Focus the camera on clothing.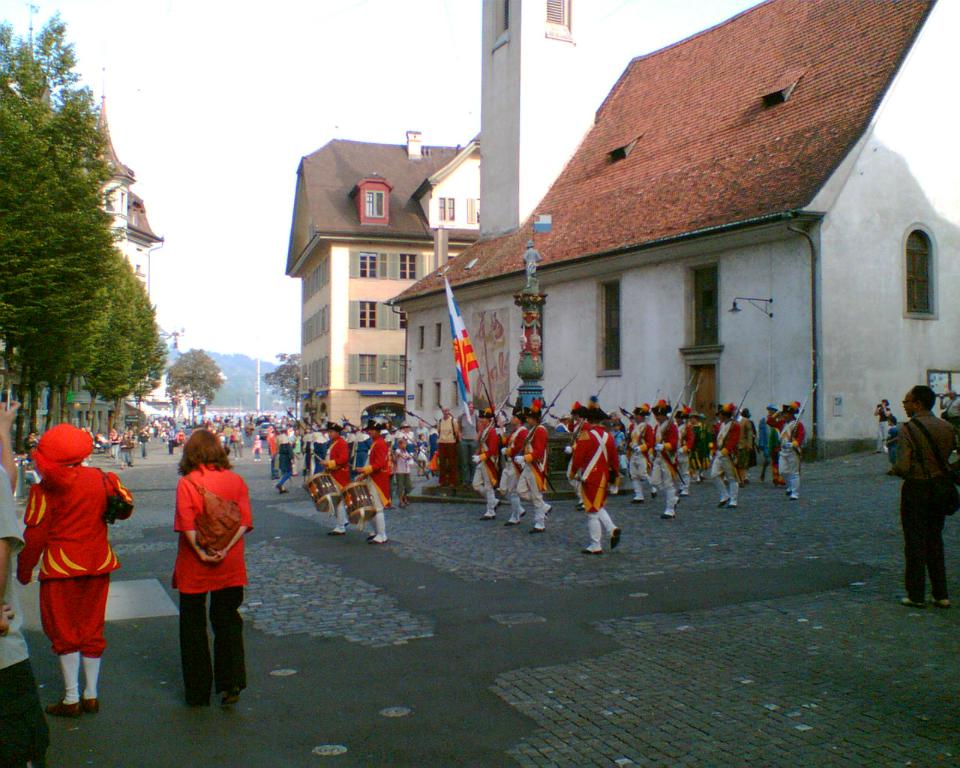
Focus region: 876,405,895,444.
